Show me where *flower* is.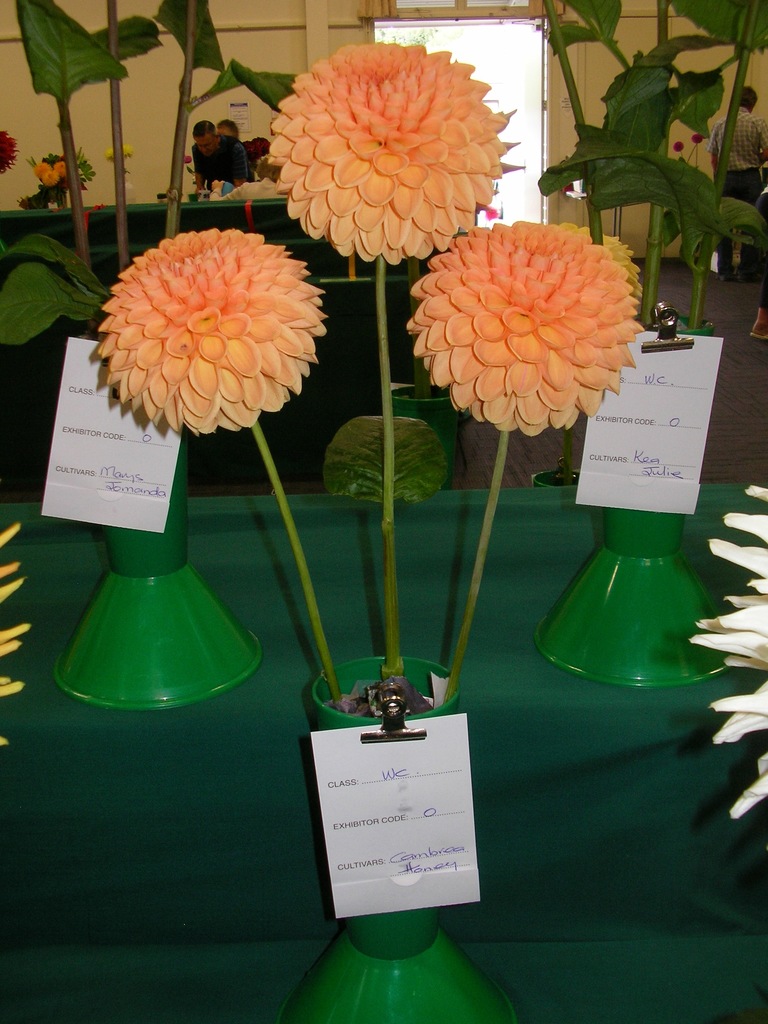
*flower* is at pyautogui.locateOnScreen(100, 225, 329, 442).
